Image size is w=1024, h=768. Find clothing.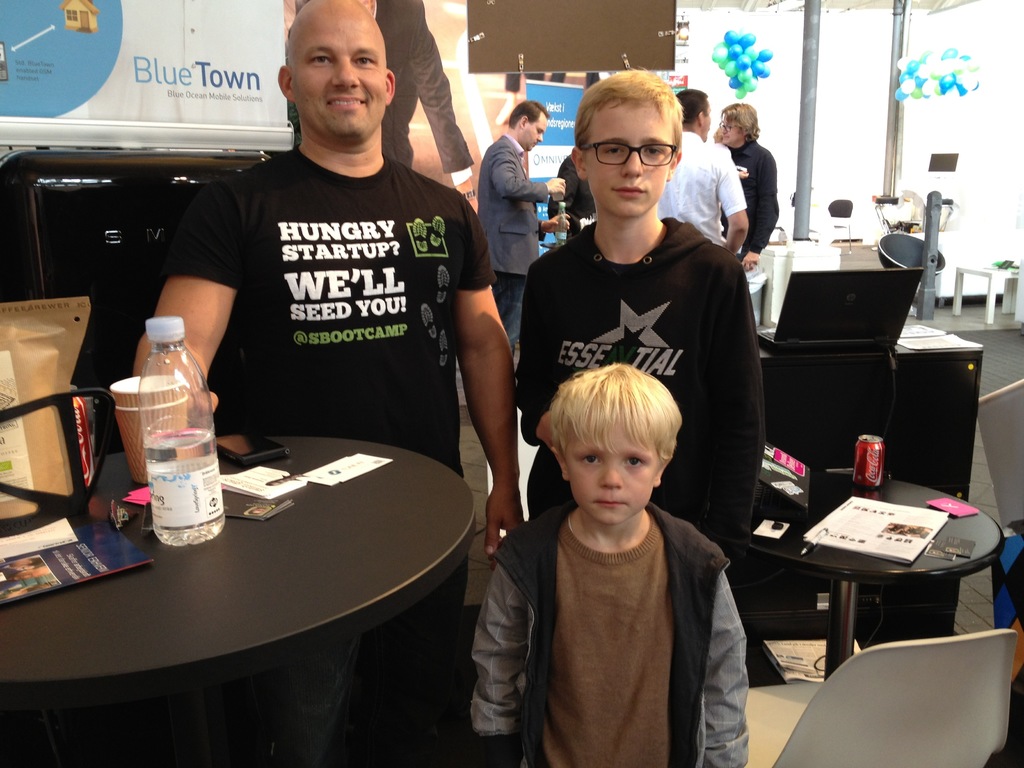
left=147, top=97, right=489, bottom=475.
